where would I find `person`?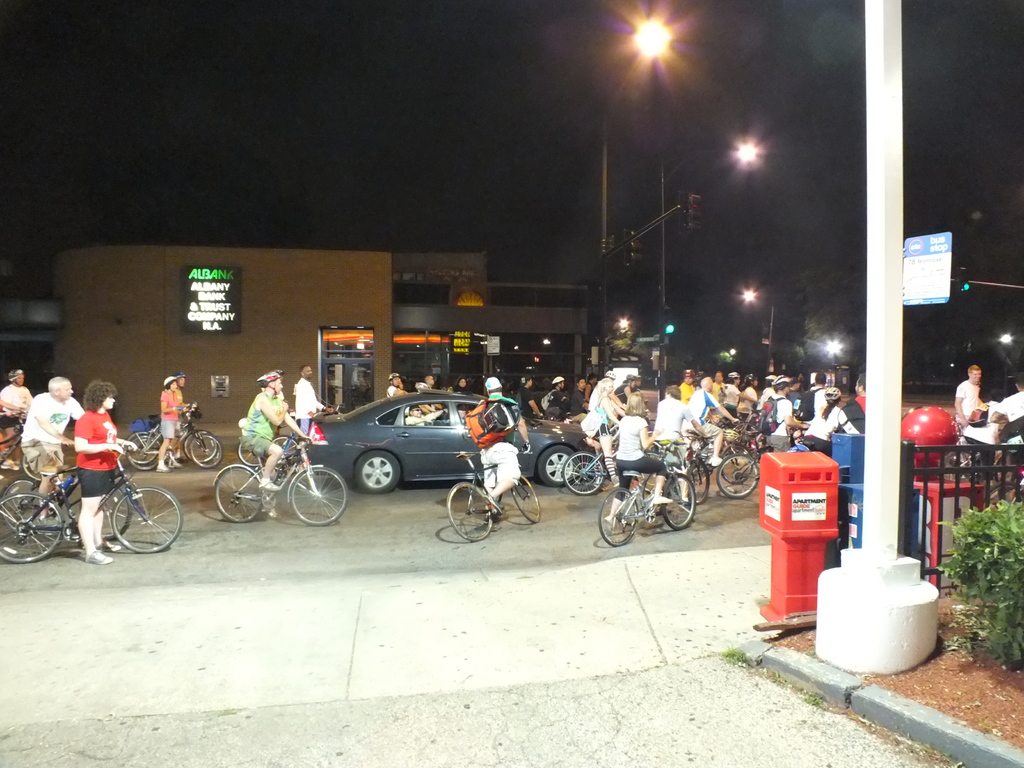
At <region>988, 373, 1023, 447</region>.
